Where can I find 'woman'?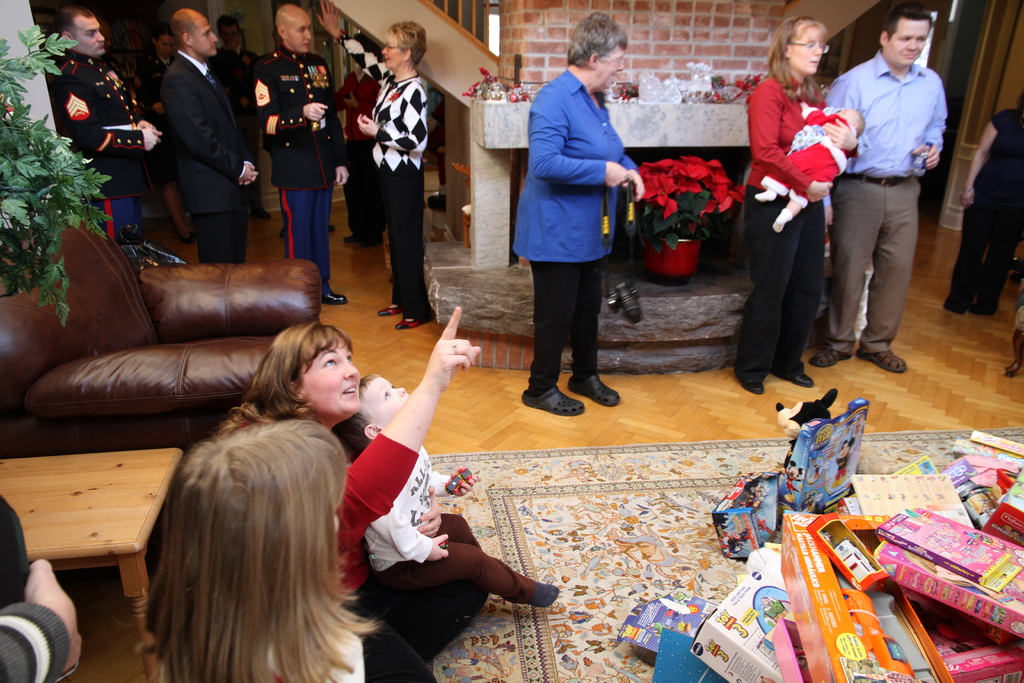
You can find it at bbox=[315, 0, 426, 329].
